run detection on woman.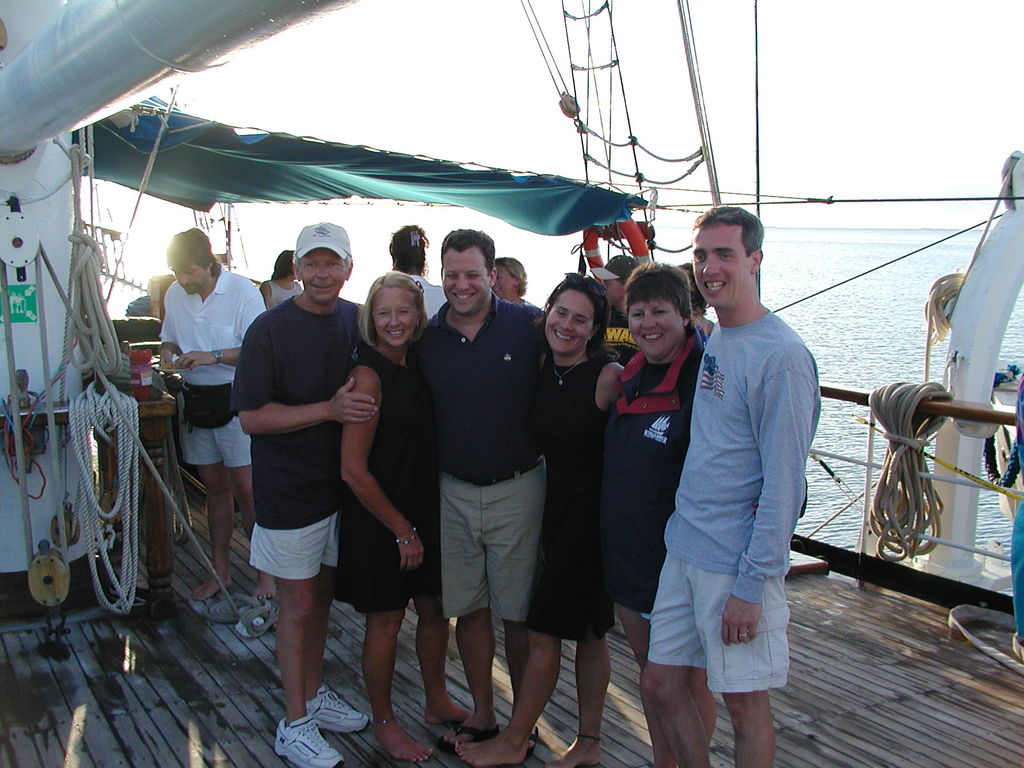
Result: (451,273,636,767).
